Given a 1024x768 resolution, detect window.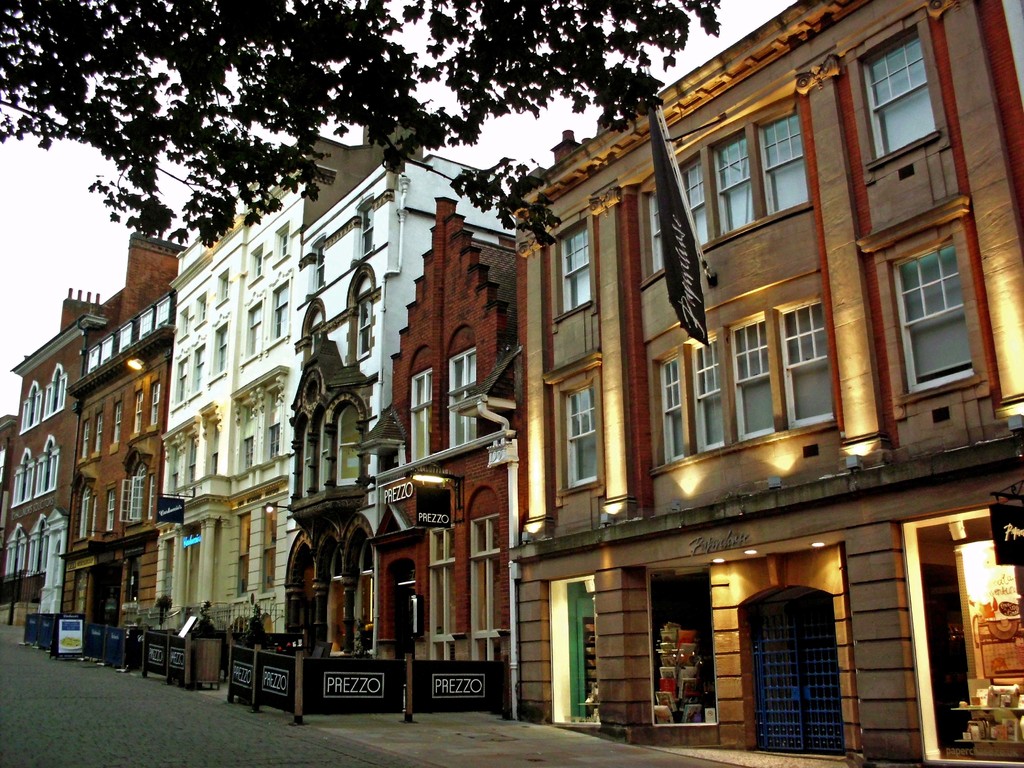
<bbox>447, 347, 476, 445</bbox>.
